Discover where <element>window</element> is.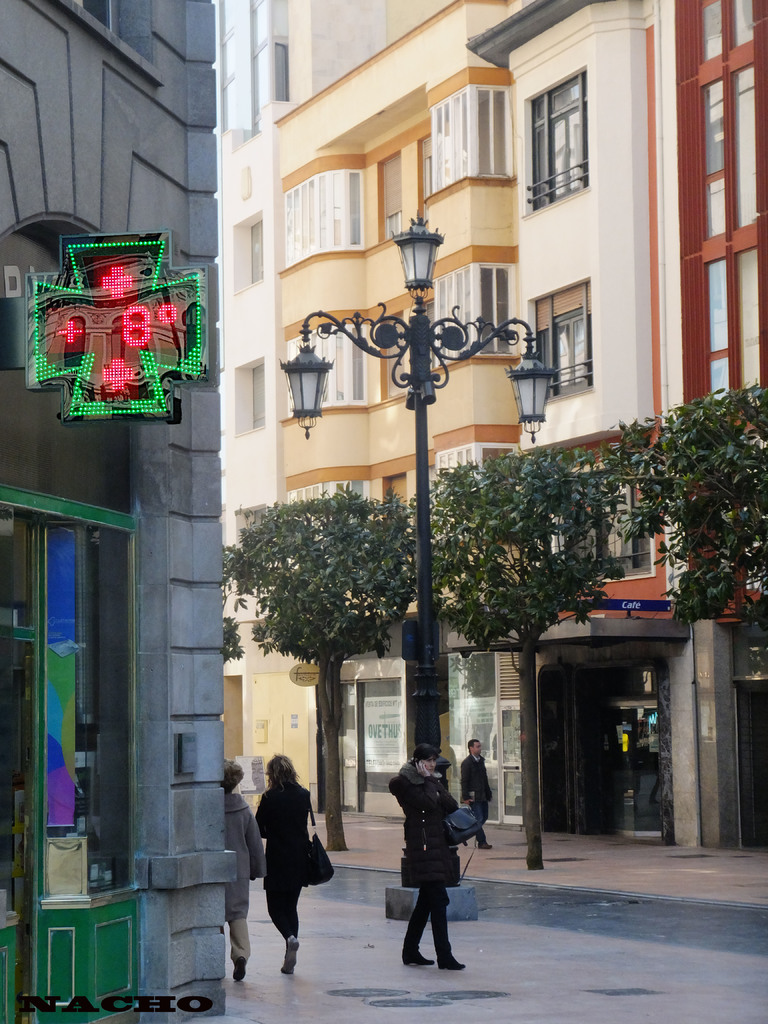
Discovered at [left=282, top=322, right=369, bottom=420].
